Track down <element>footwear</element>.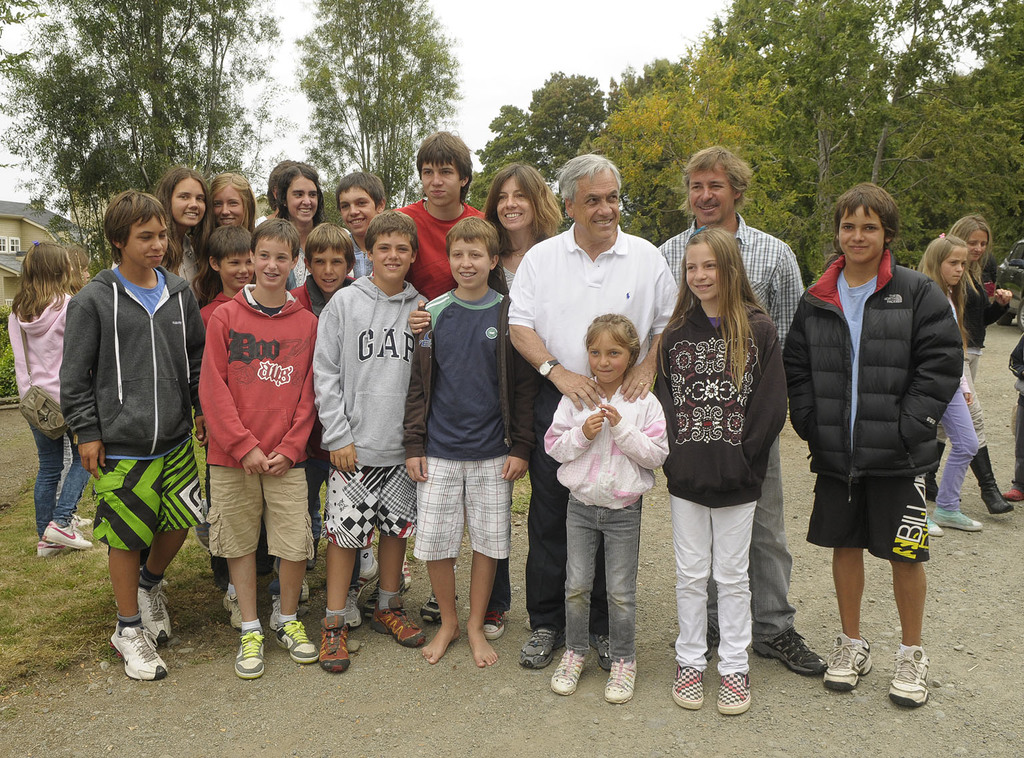
Tracked to bbox=(420, 584, 458, 618).
